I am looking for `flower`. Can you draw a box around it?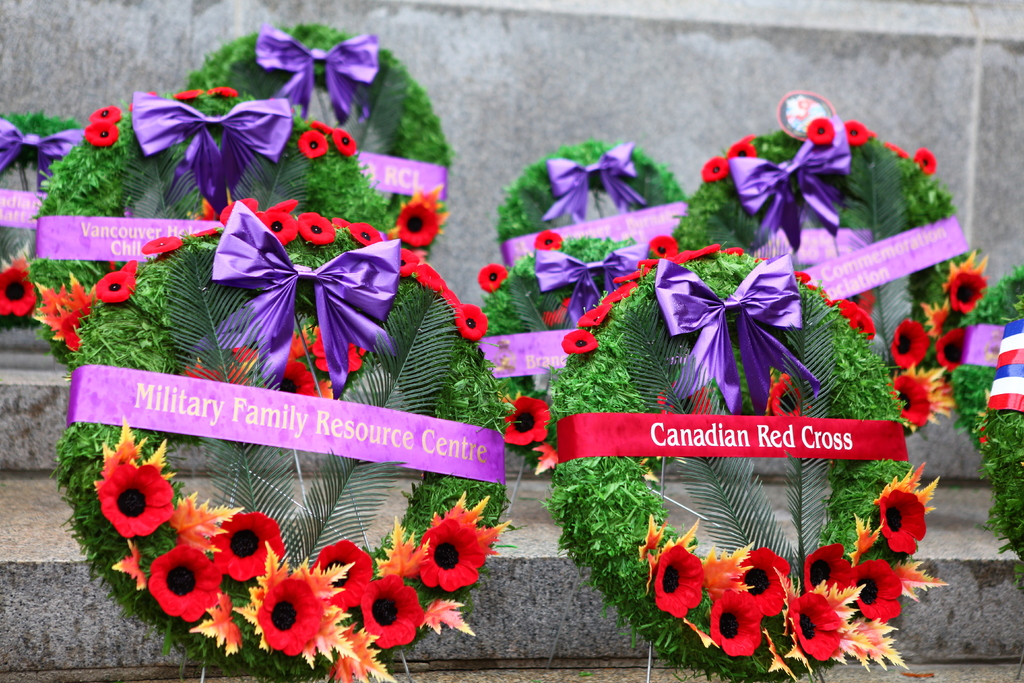
Sure, the bounding box is x1=701, y1=158, x2=728, y2=183.
